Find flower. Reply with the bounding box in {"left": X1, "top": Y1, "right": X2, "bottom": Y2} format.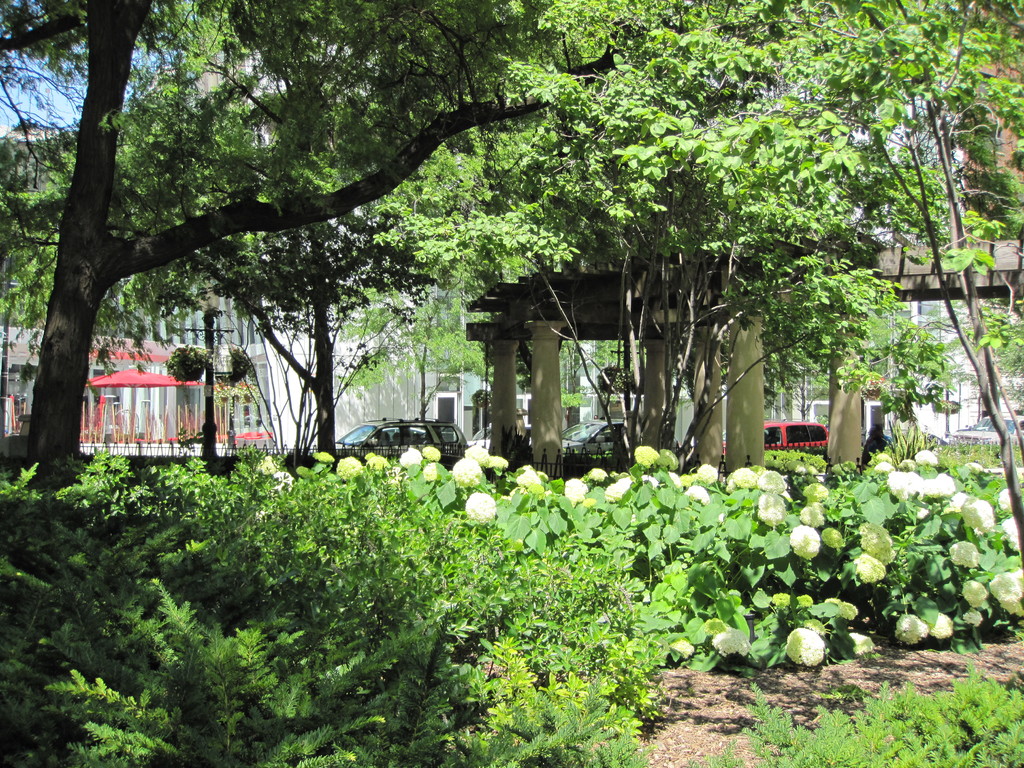
{"left": 518, "top": 463, "right": 541, "bottom": 491}.
